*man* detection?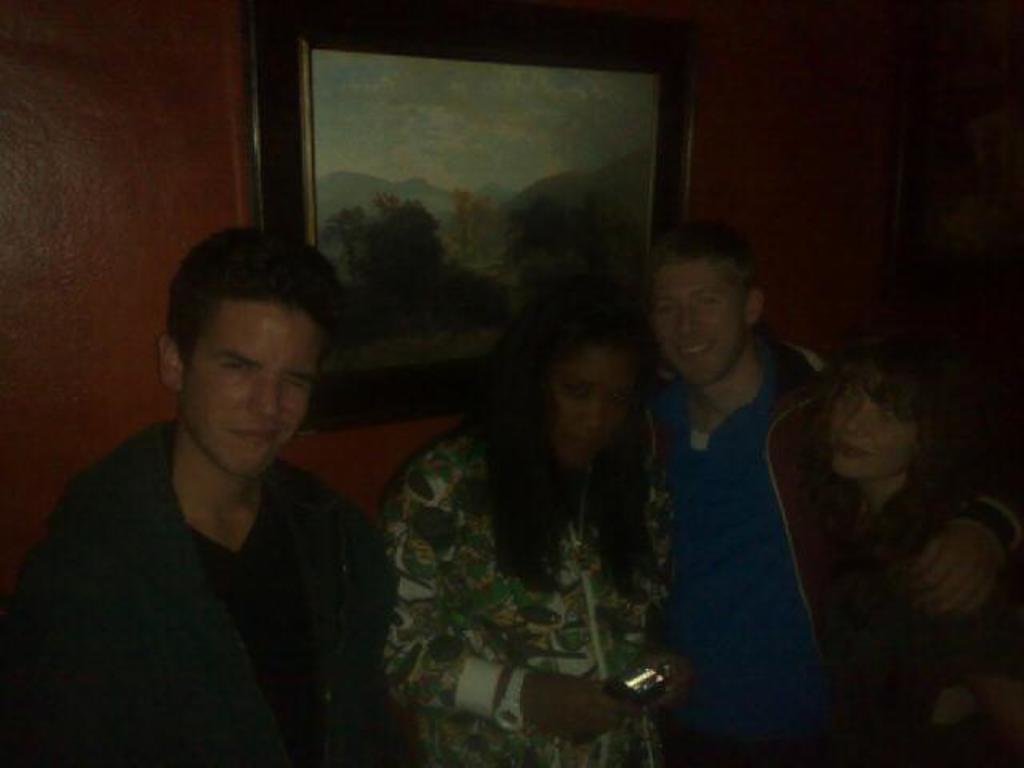
{"left": 653, "top": 224, "right": 1022, "bottom": 766}
